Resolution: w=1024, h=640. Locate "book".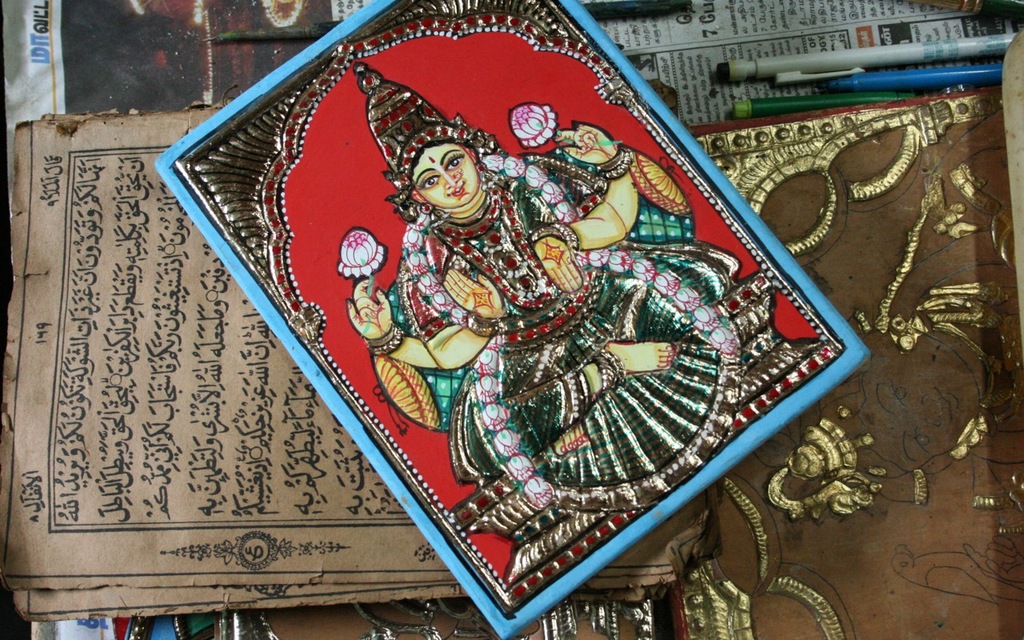
(x1=124, y1=0, x2=915, y2=639).
